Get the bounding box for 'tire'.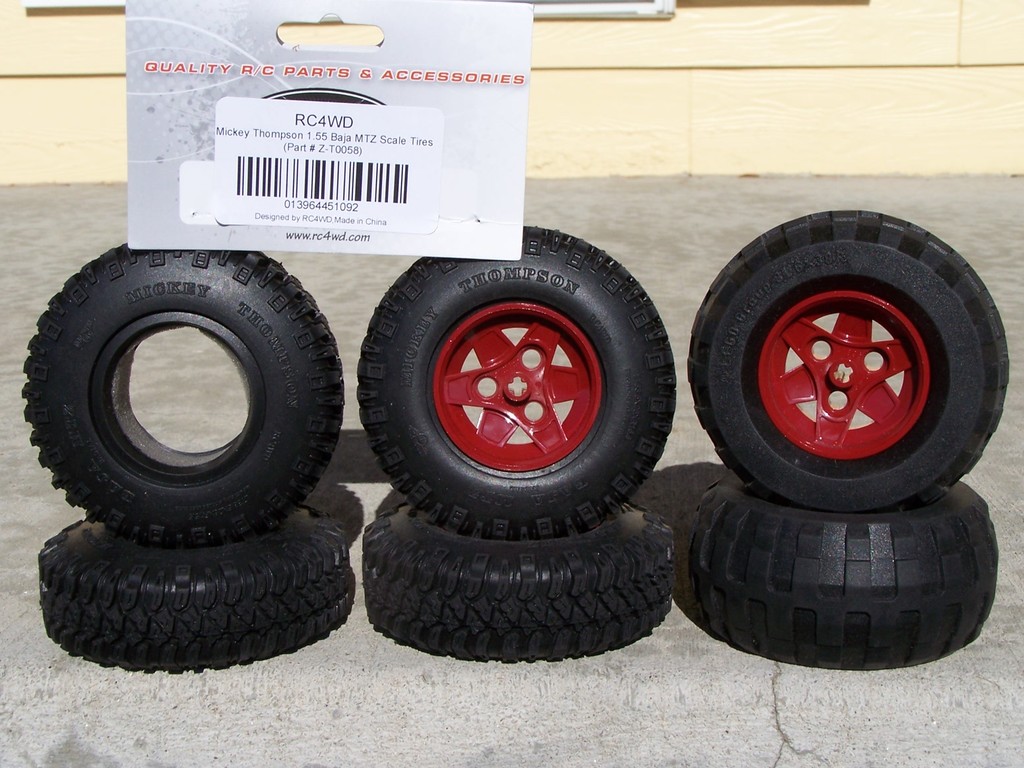
pyautogui.locateOnScreen(364, 505, 673, 666).
